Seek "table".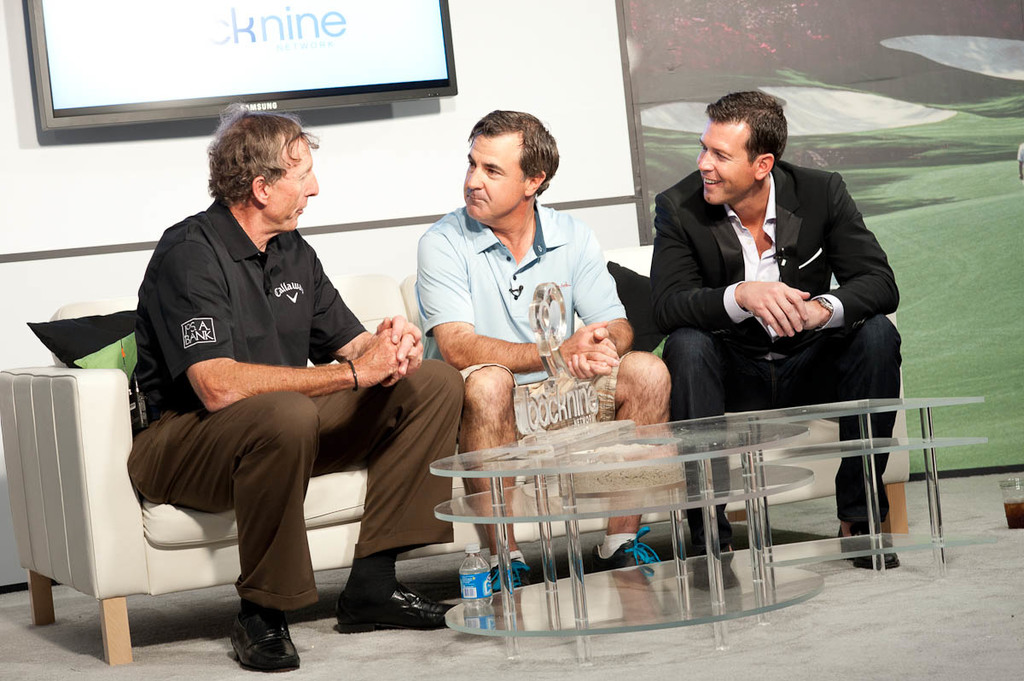
BBox(433, 398, 982, 674).
